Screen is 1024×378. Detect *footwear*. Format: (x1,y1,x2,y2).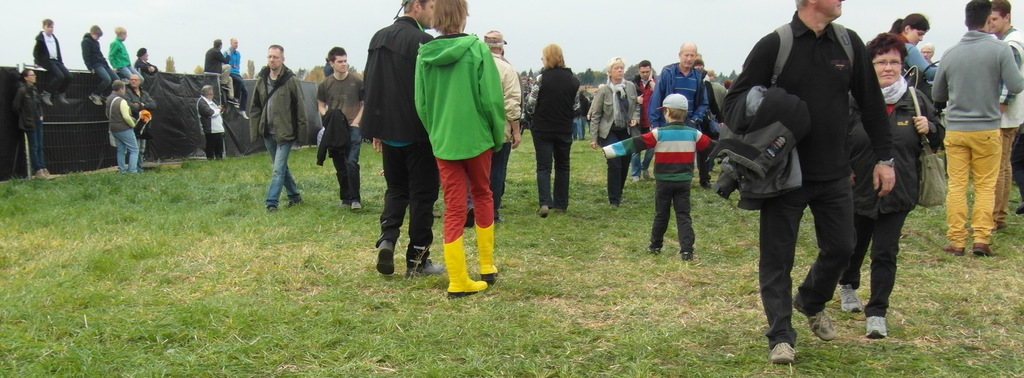
(945,237,960,253).
